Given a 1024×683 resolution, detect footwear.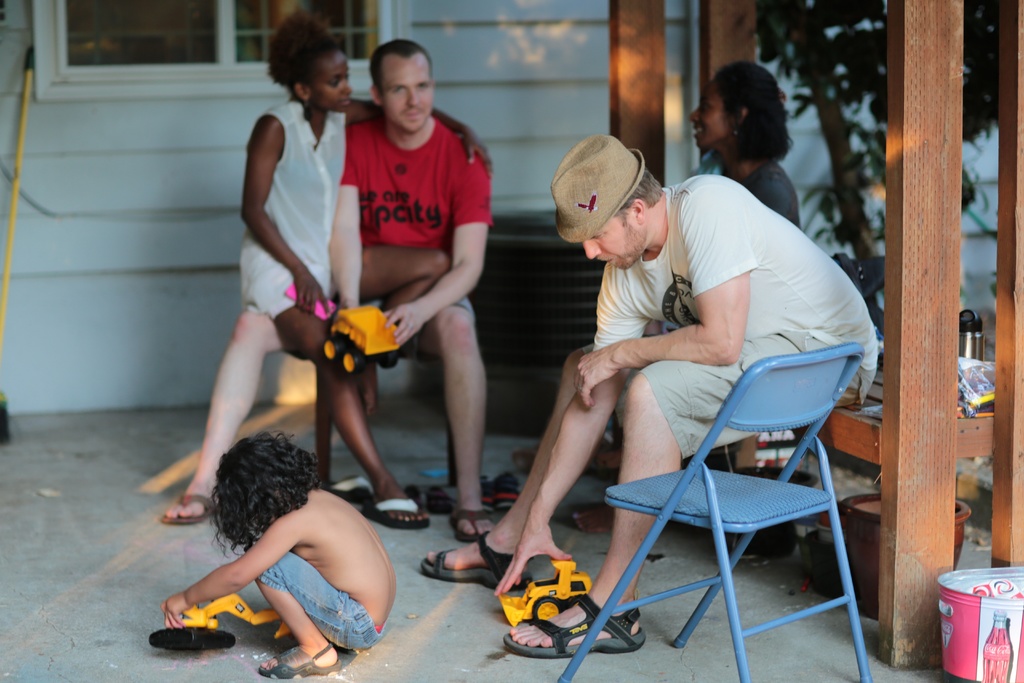
x1=360, y1=497, x2=432, y2=533.
